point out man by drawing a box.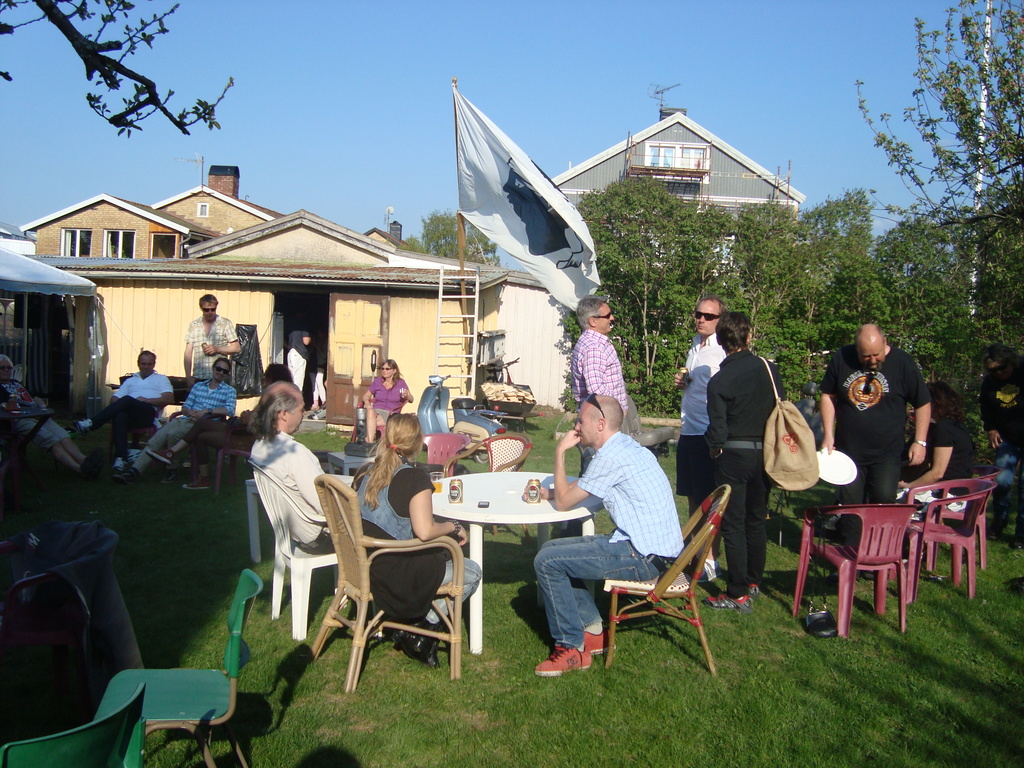
pyautogui.locateOnScreen(180, 292, 240, 387).
